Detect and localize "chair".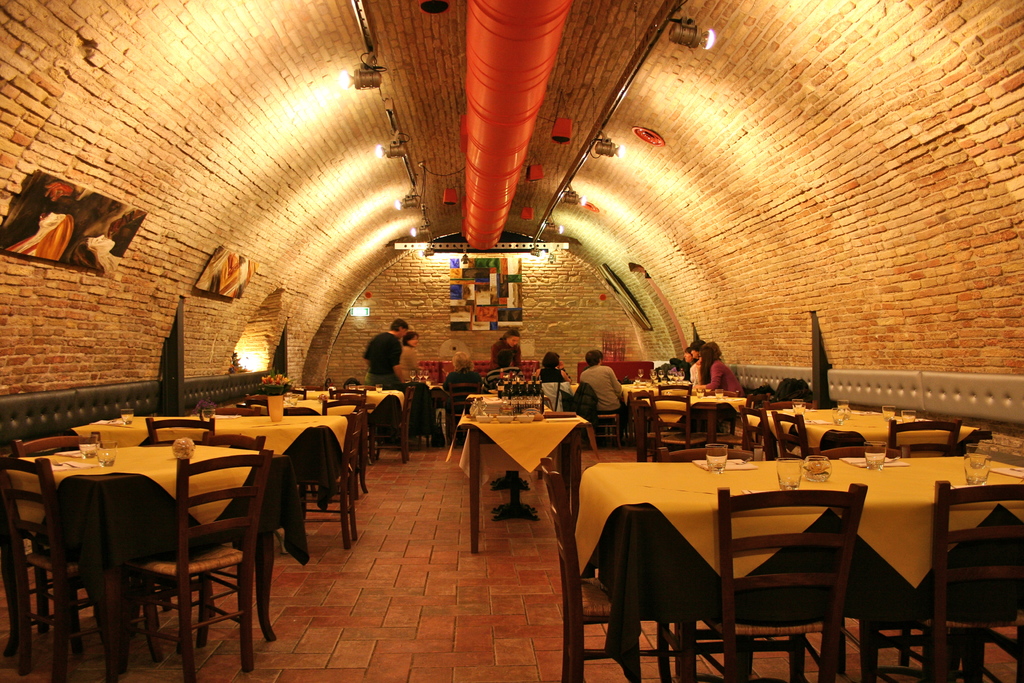
Localized at l=862, t=477, r=1023, b=682.
